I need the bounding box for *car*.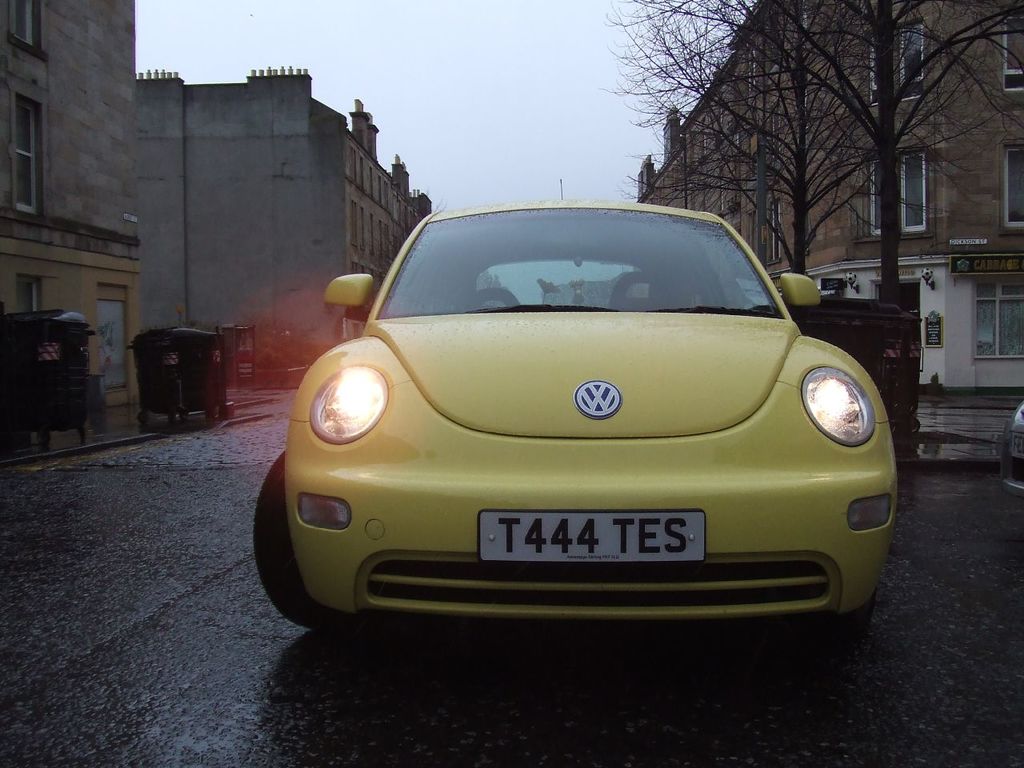
Here it is: 248 203 898 646.
